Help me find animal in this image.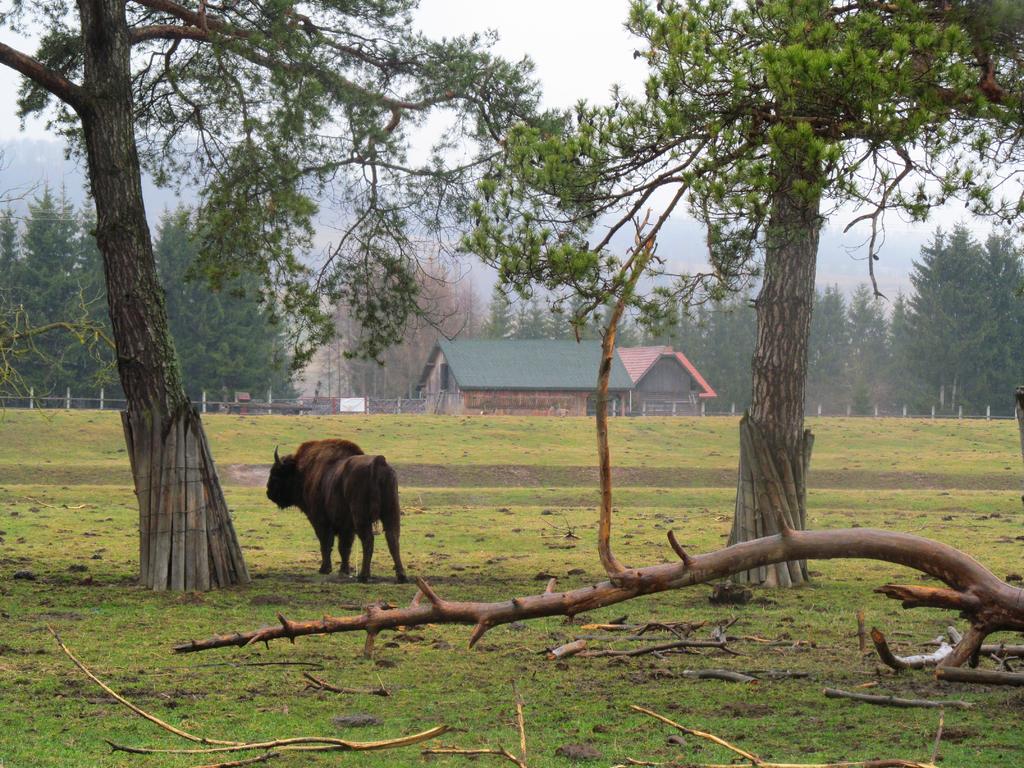
Found it: 267 437 410 586.
